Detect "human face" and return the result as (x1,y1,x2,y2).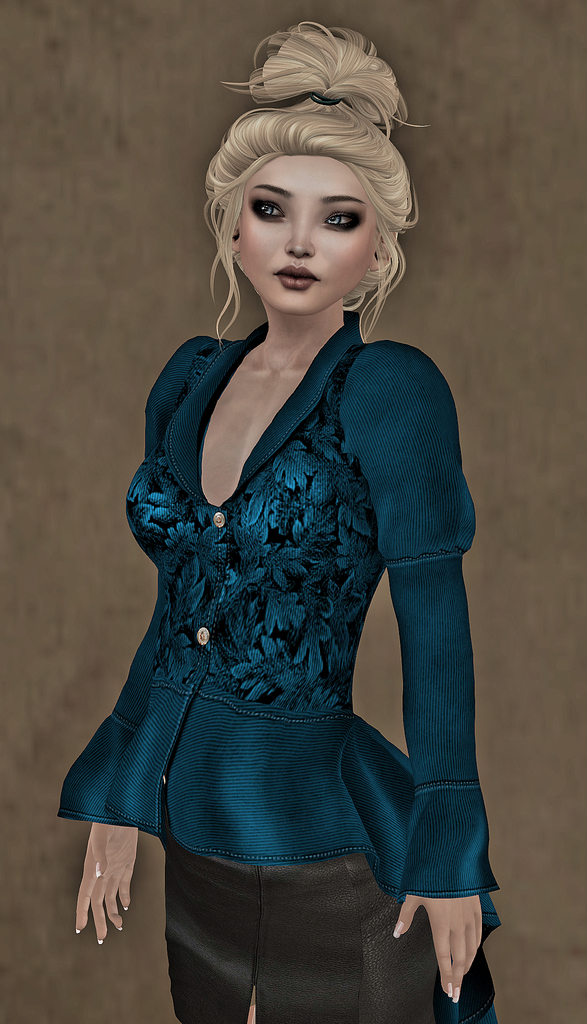
(237,161,381,316).
